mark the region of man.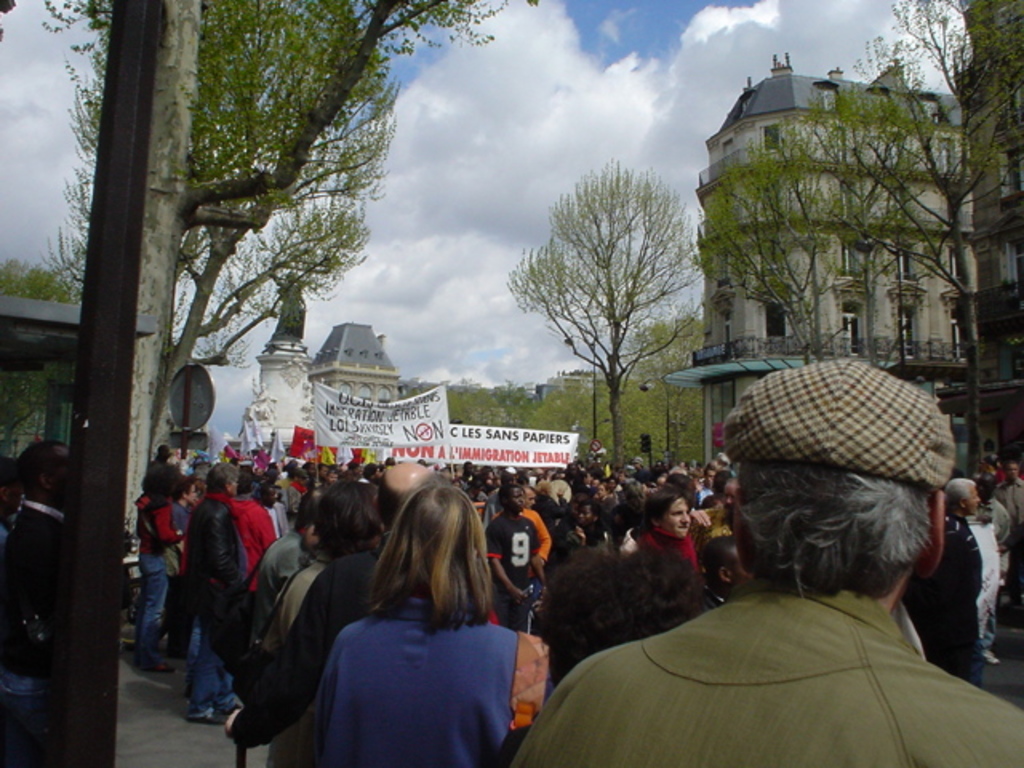
Region: <region>558, 381, 1006, 766</region>.
